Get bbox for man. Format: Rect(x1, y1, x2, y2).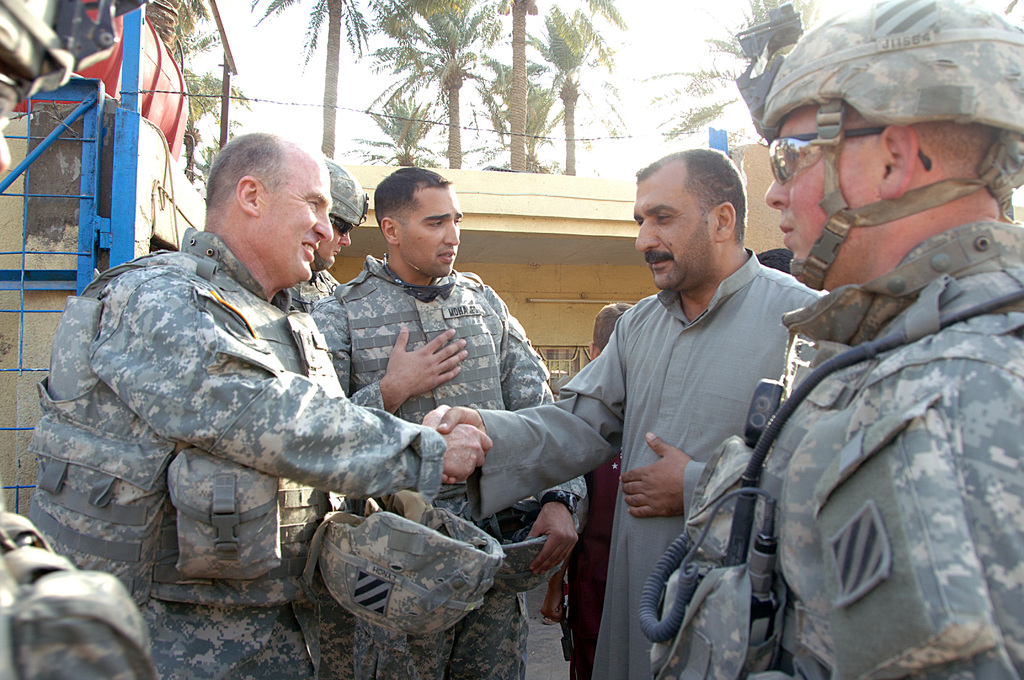
Rect(639, 0, 1023, 679).
